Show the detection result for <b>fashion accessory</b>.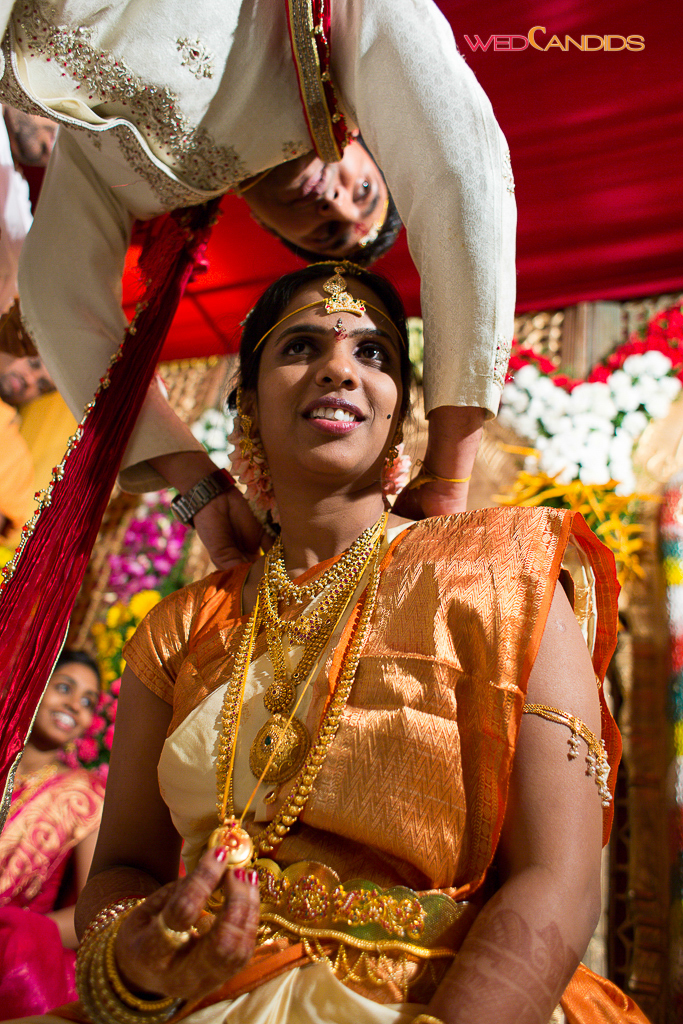
<box>256,854,486,943</box>.
